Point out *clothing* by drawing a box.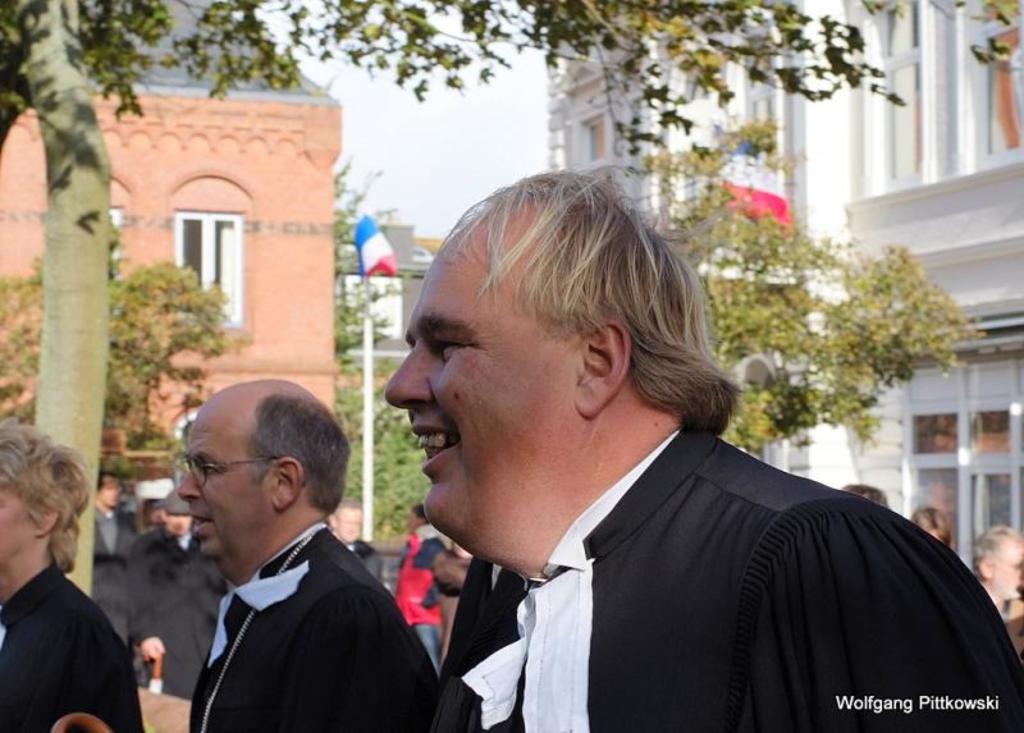
{"left": 431, "top": 551, "right": 515, "bottom": 675}.
